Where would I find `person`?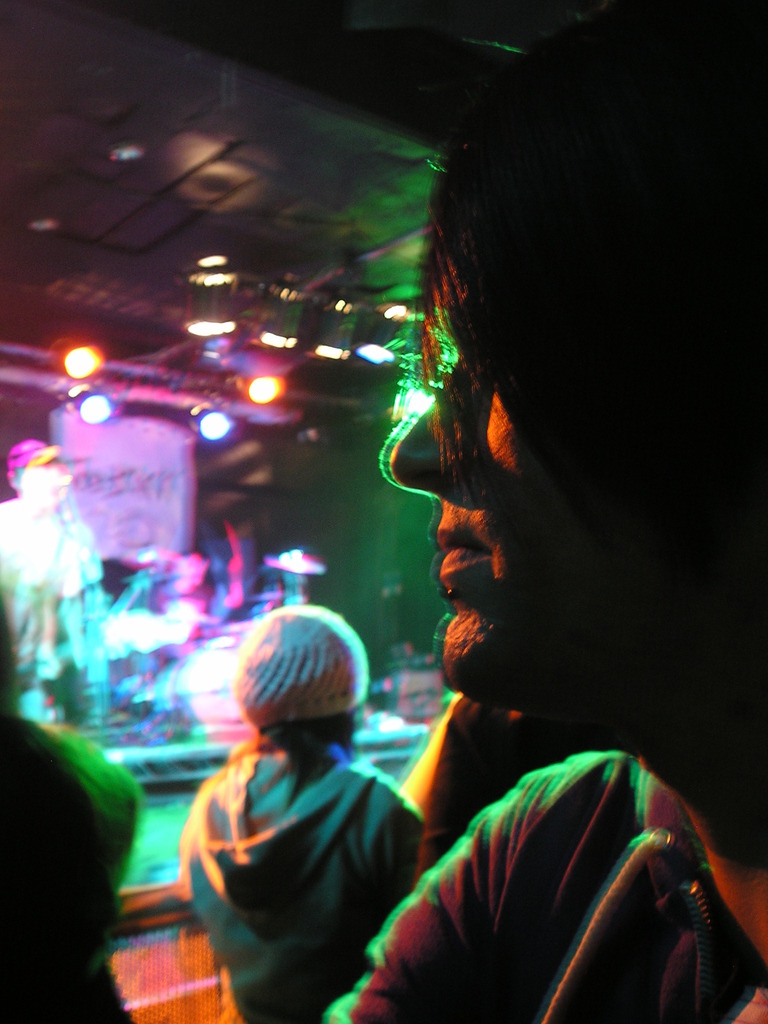
At BBox(0, 594, 154, 1023).
